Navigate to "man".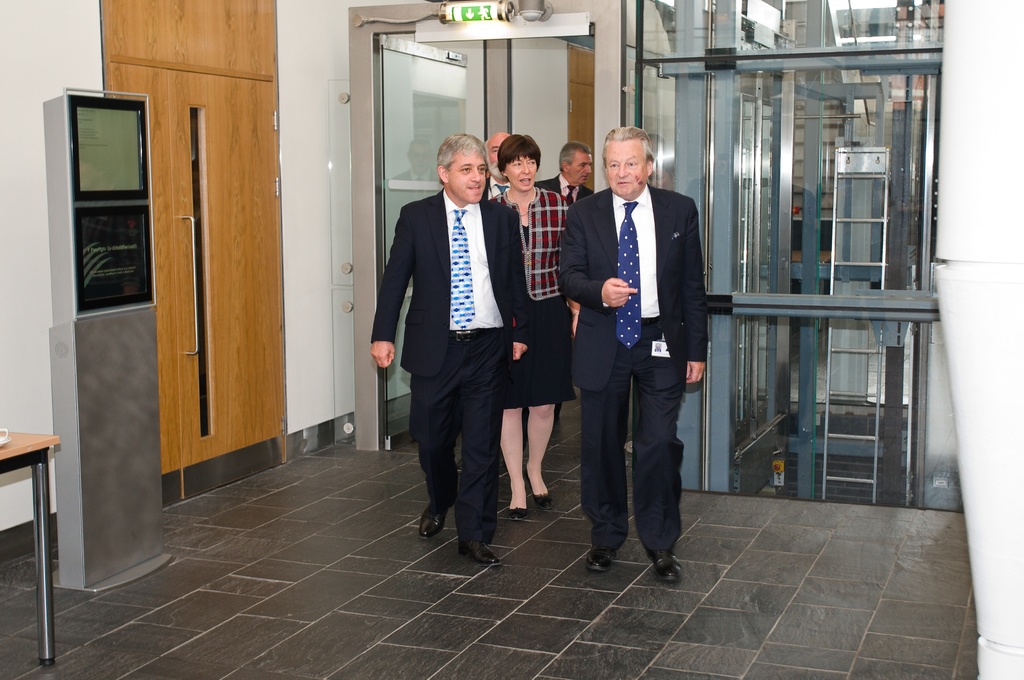
Navigation target: (367,133,530,567).
